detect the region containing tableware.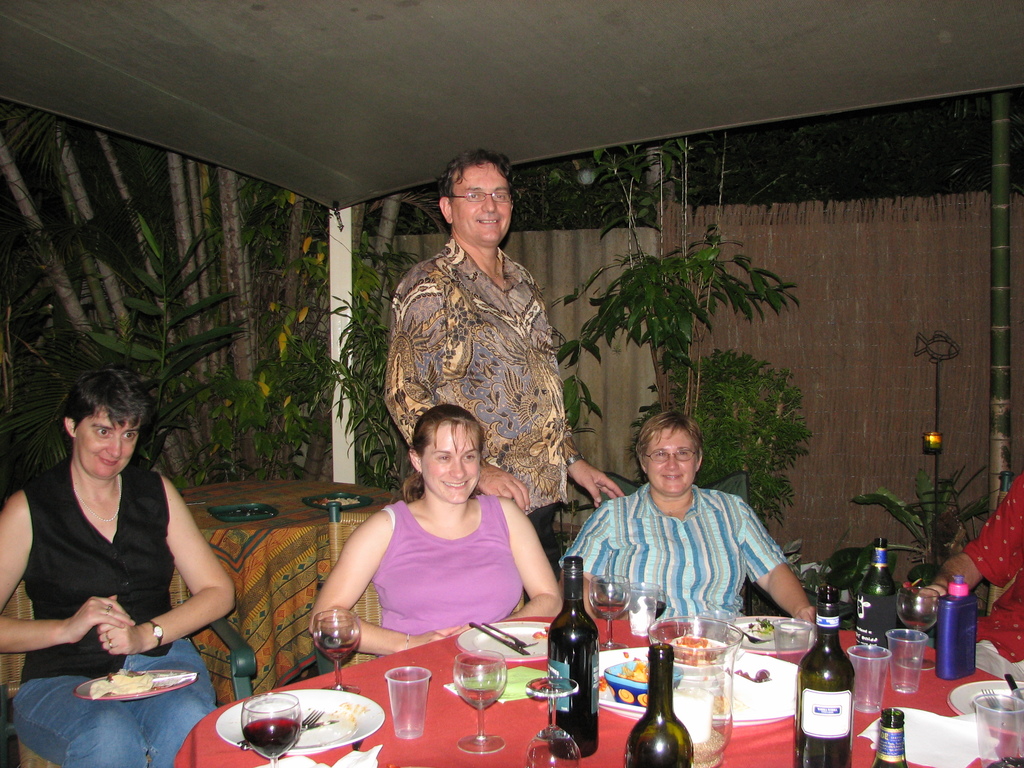
bbox=(591, 577, 630, 648).
